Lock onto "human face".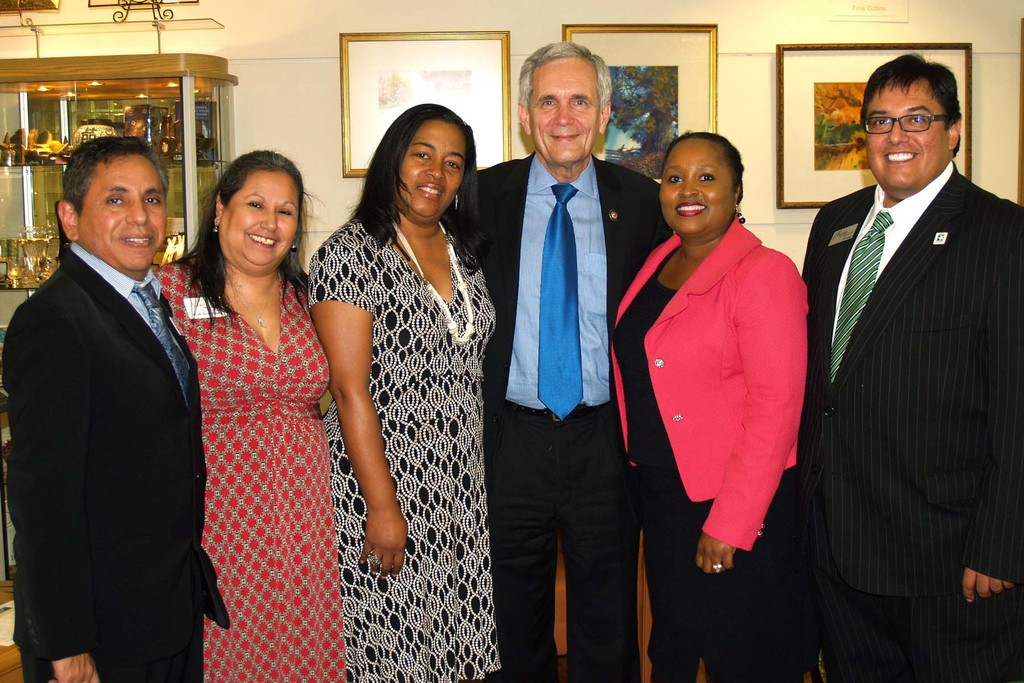
Locked: region(402, 124, 466, 218).
